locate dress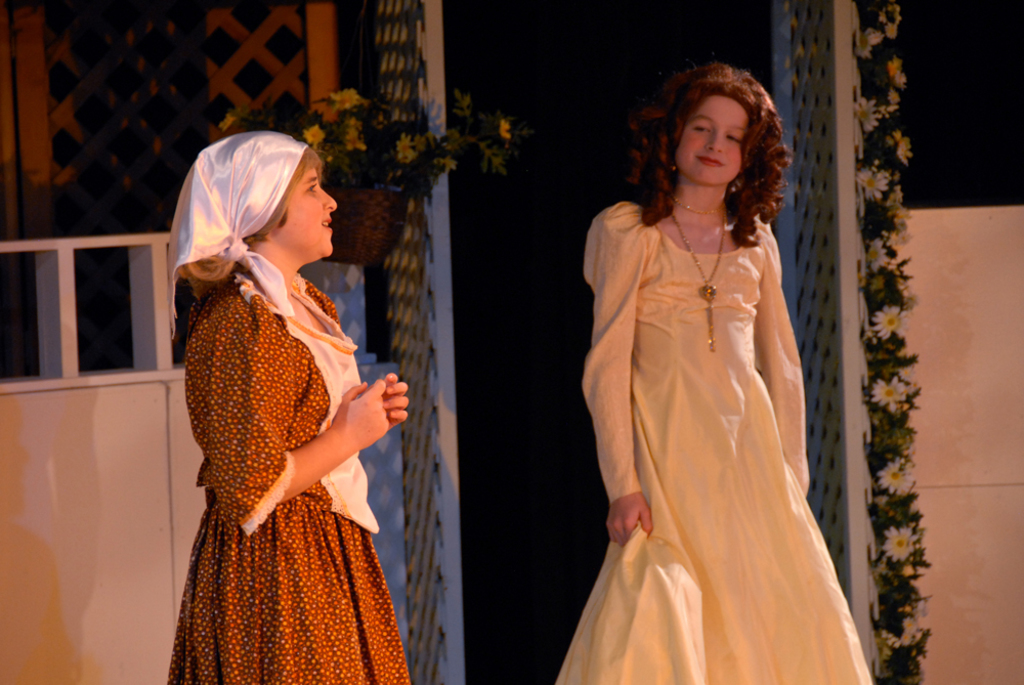
Rect(164, 271, 412, 682)
